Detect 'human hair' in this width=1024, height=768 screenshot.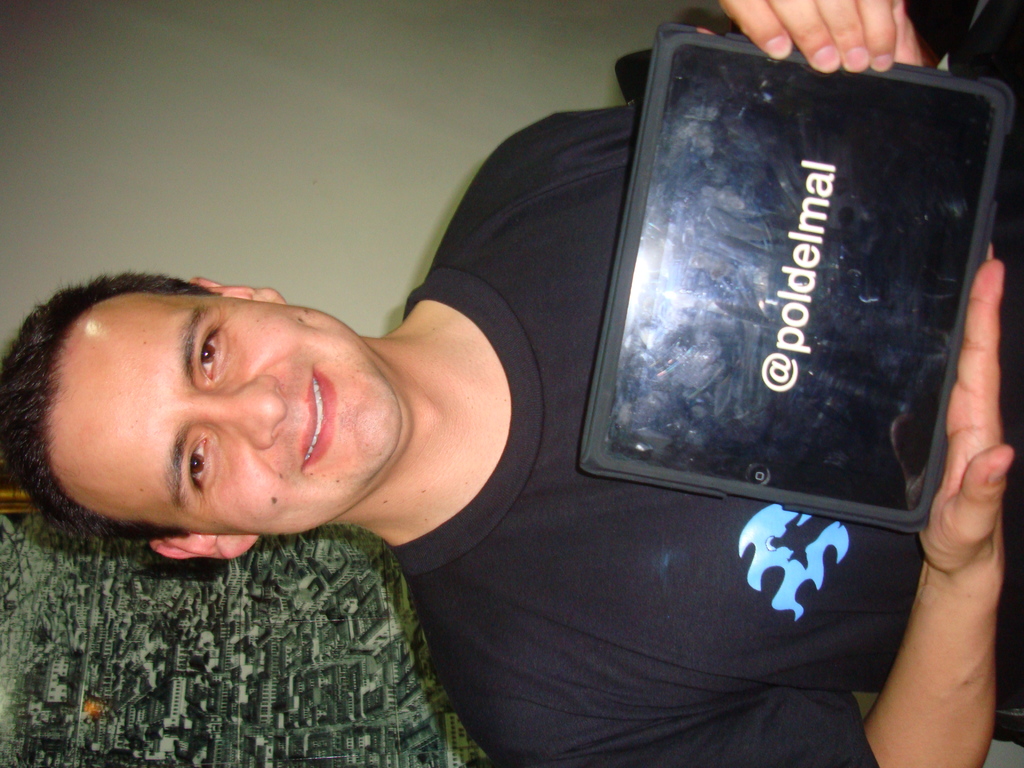
Detection: (left=0, top=264, right=223, bottom=550).
